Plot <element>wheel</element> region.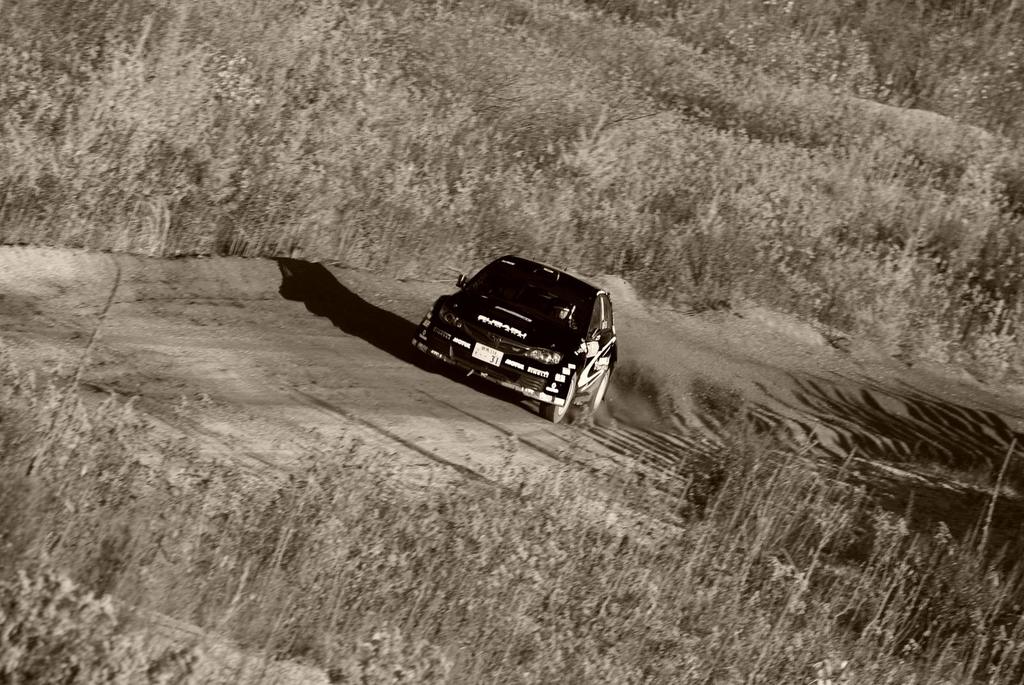
Plotted at 540,373,576,415.
